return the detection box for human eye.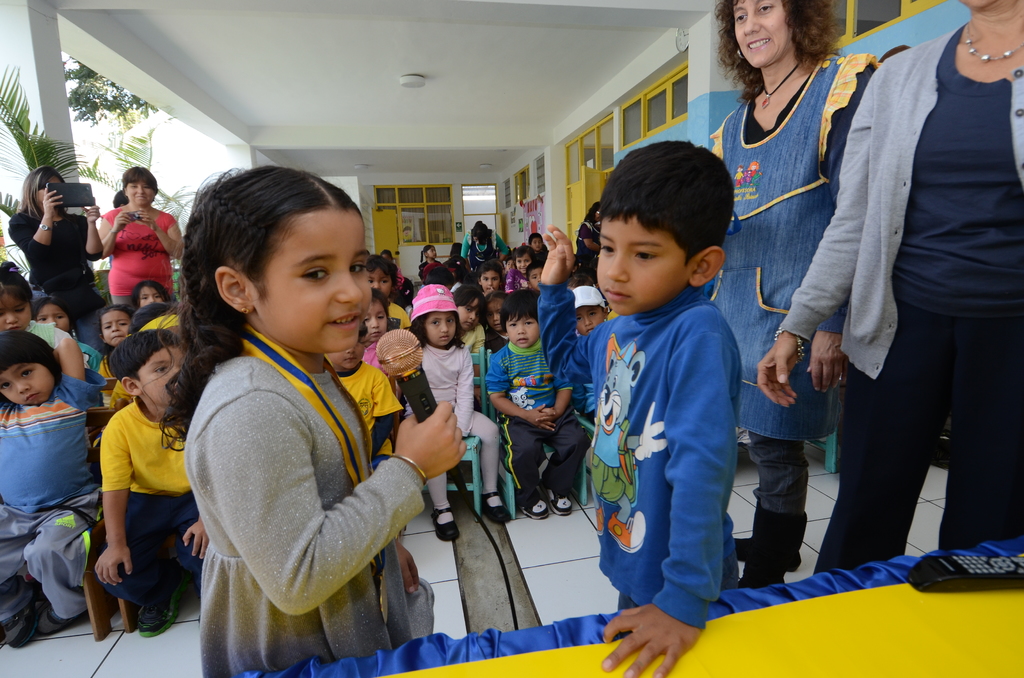
select_region(588, 312, 596, 319).
